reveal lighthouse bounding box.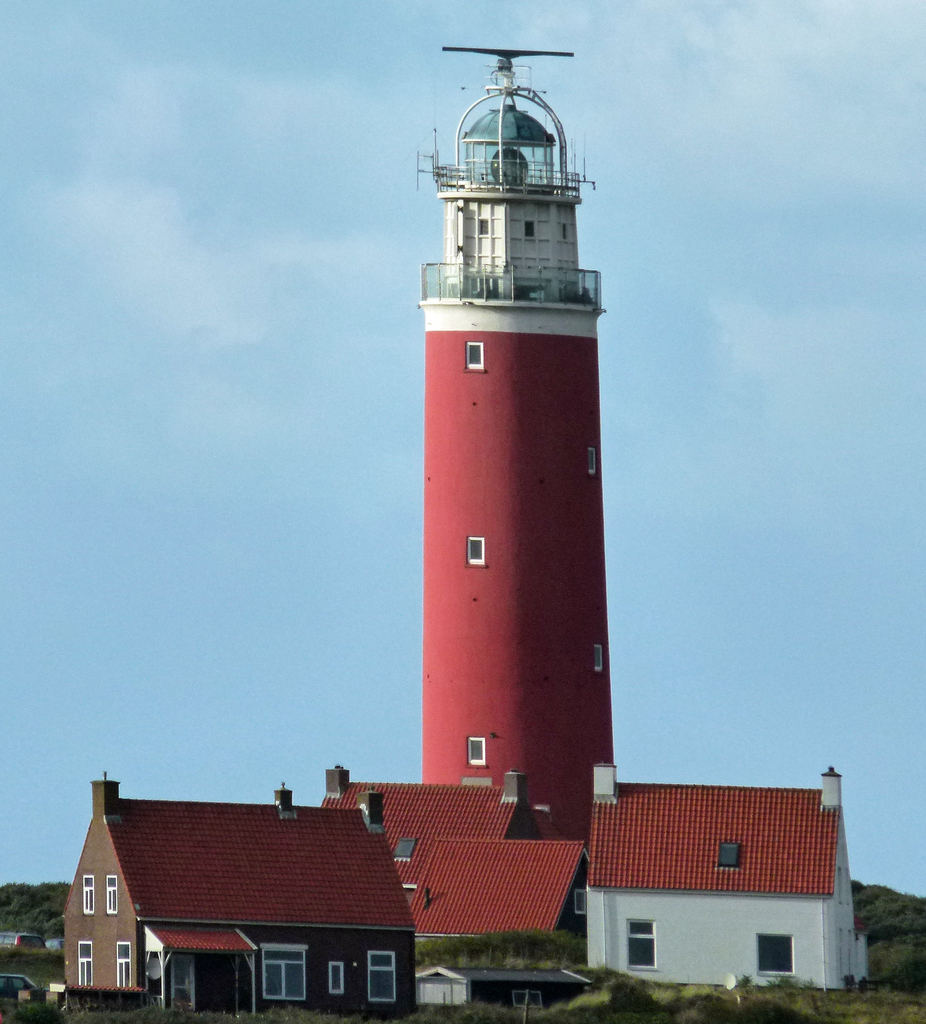
Revealed: <box>414,43,601,925</box>.
